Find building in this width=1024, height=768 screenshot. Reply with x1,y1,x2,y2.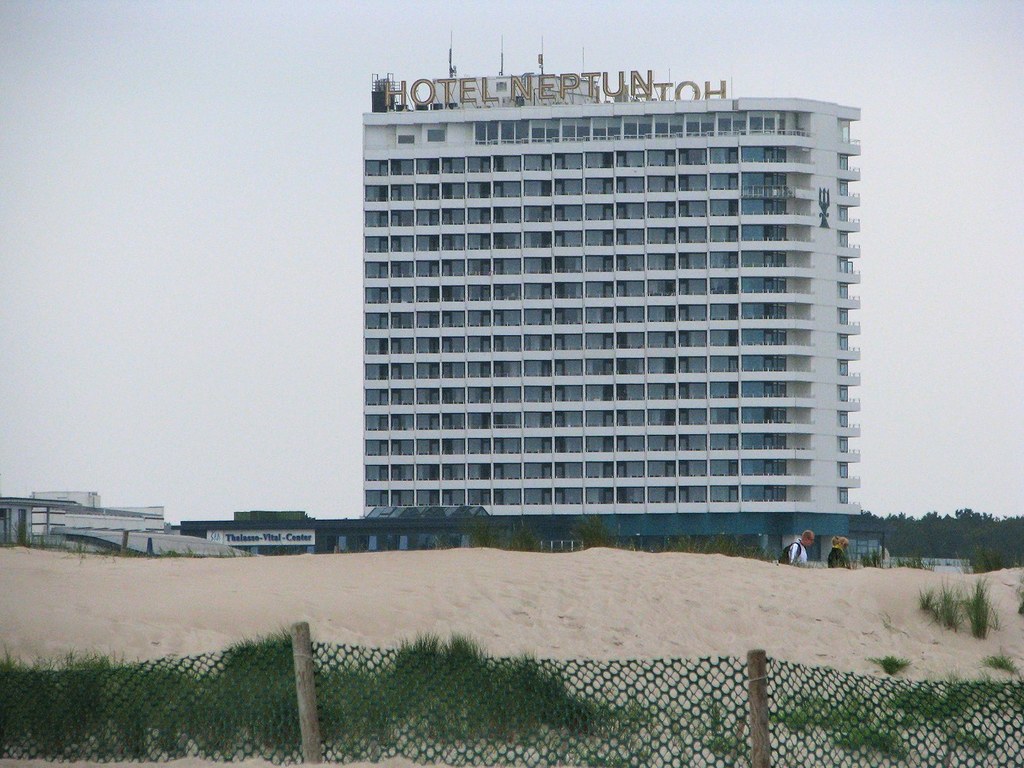
362,43,860,559.
